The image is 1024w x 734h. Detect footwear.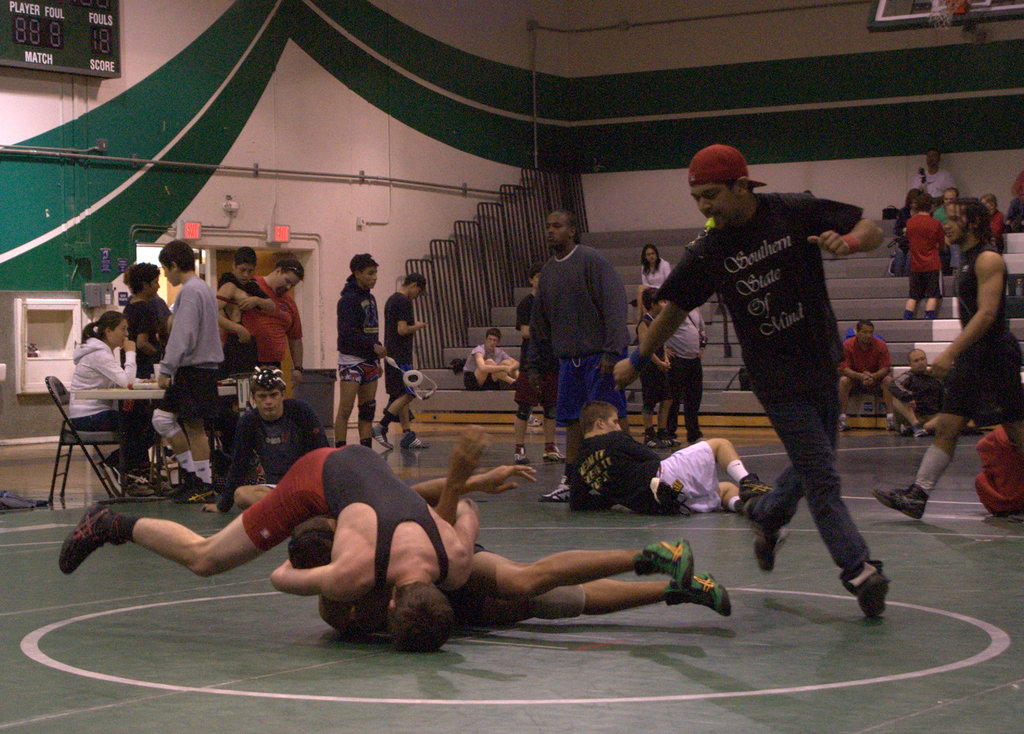
Detection: bbox(667, 571, 731, 622).
